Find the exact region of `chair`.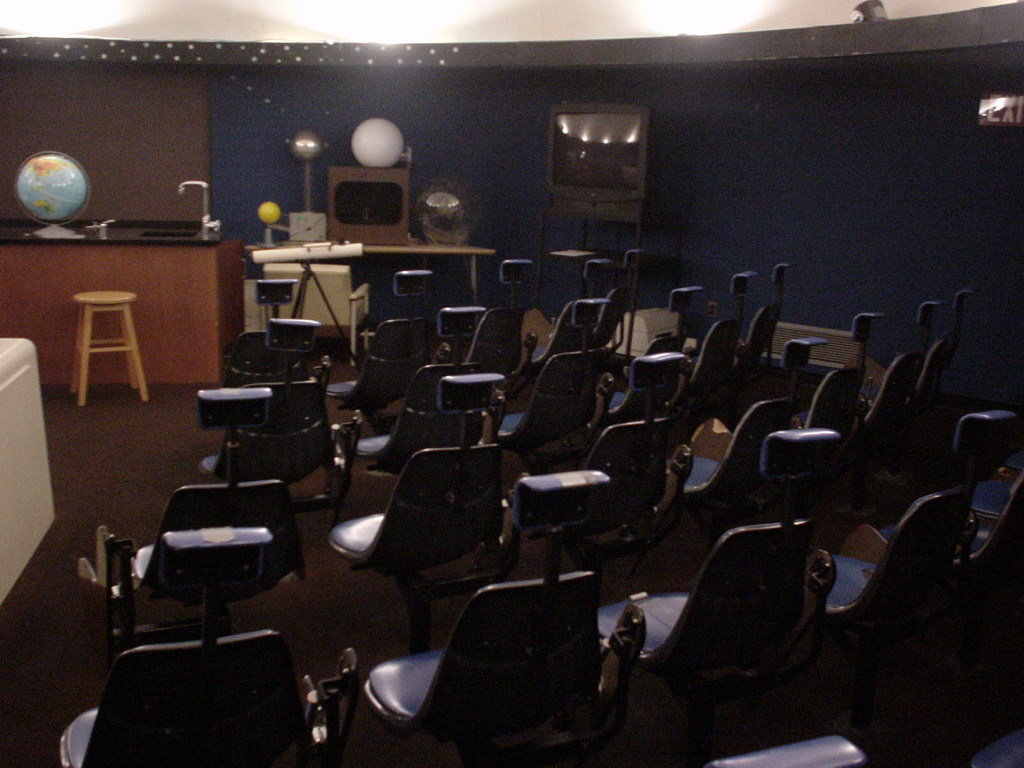
Exact region: region(501, 299, 607, 463).
